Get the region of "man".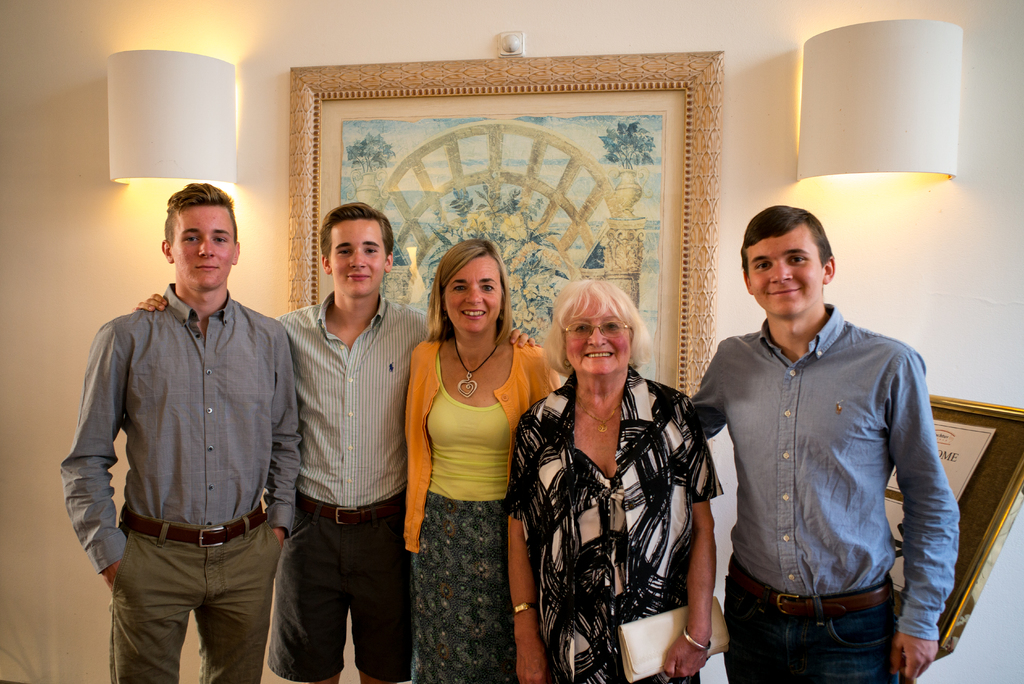
crop(61, 179, 296, 683).
